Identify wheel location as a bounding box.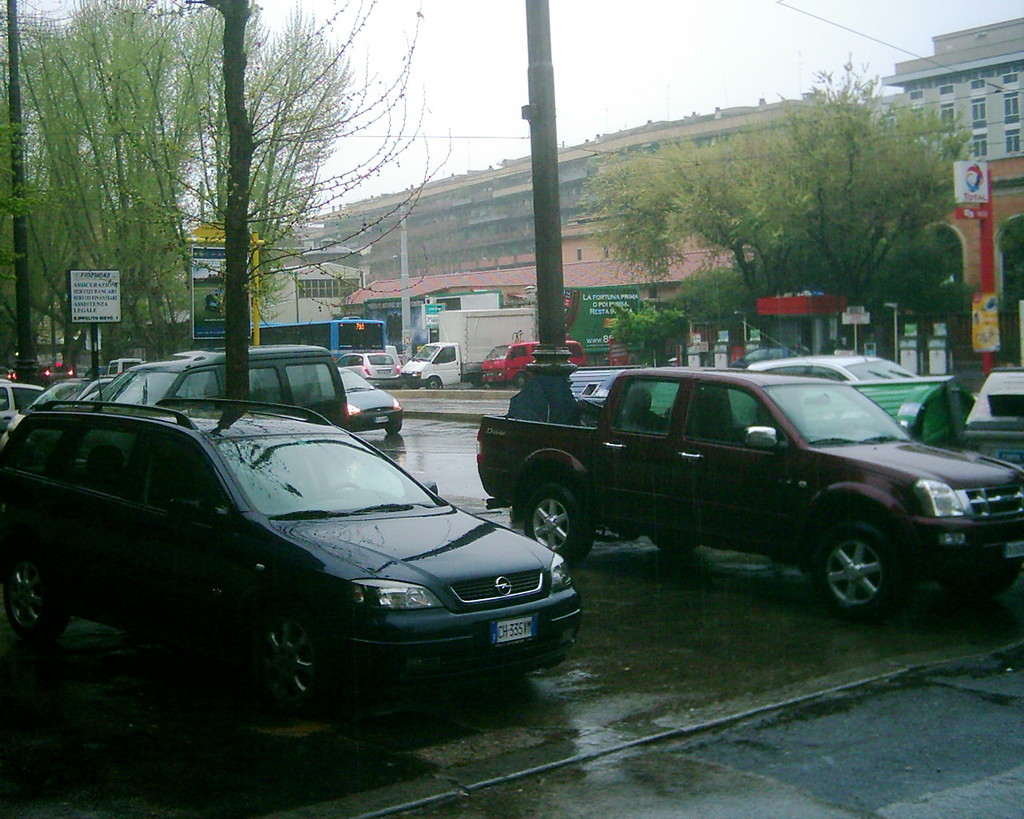
{"left": 941, "top": 561, "right": 1023, "bottom": 597}.
